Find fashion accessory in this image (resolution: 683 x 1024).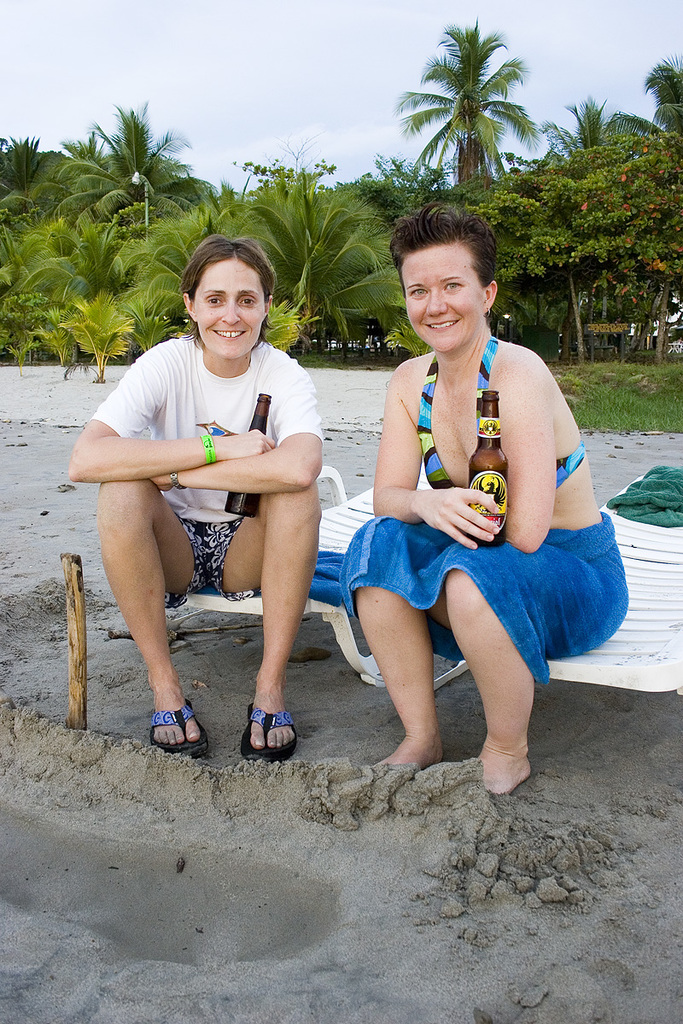
(192,436,219,466).
